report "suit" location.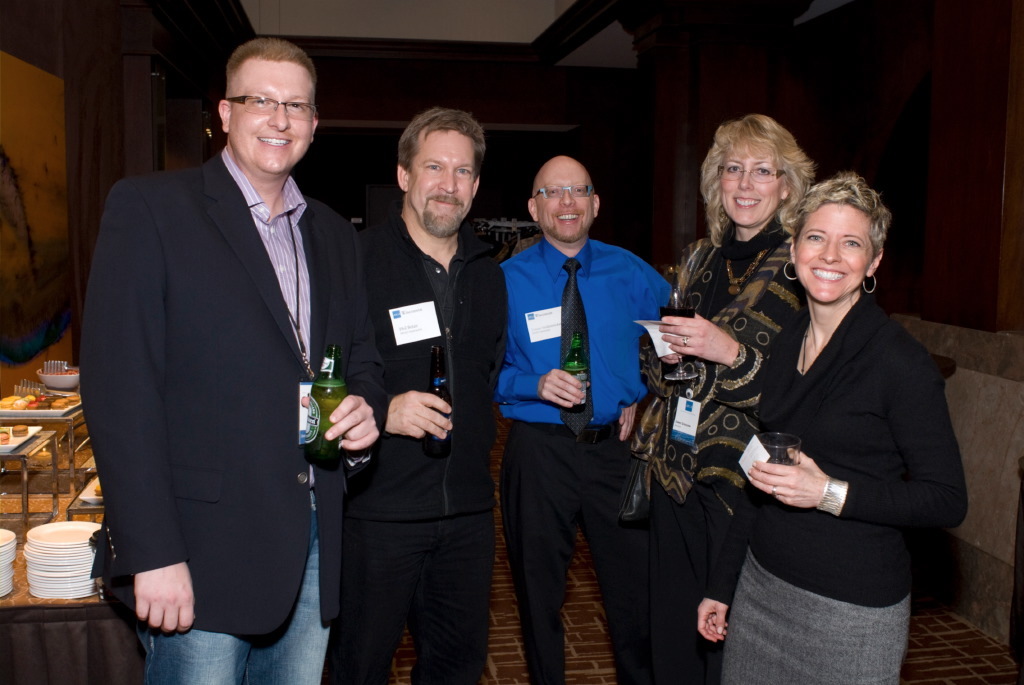
Report: left=344, top=214, right=515, bottom=684.
